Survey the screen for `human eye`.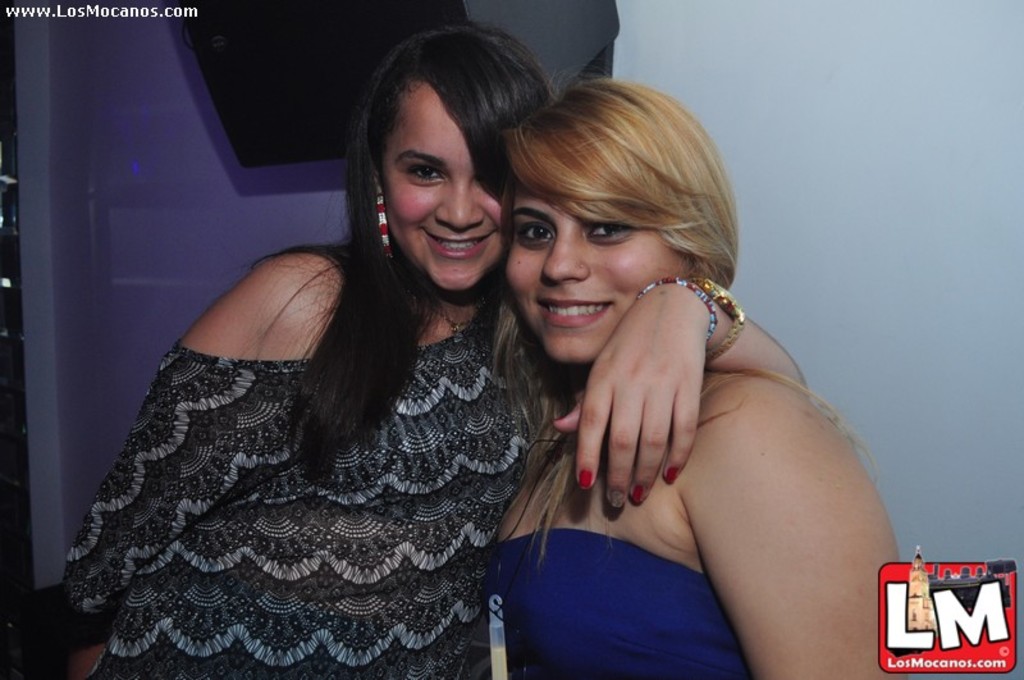
Survey found: bbox=(516, 218, 554, 247).
